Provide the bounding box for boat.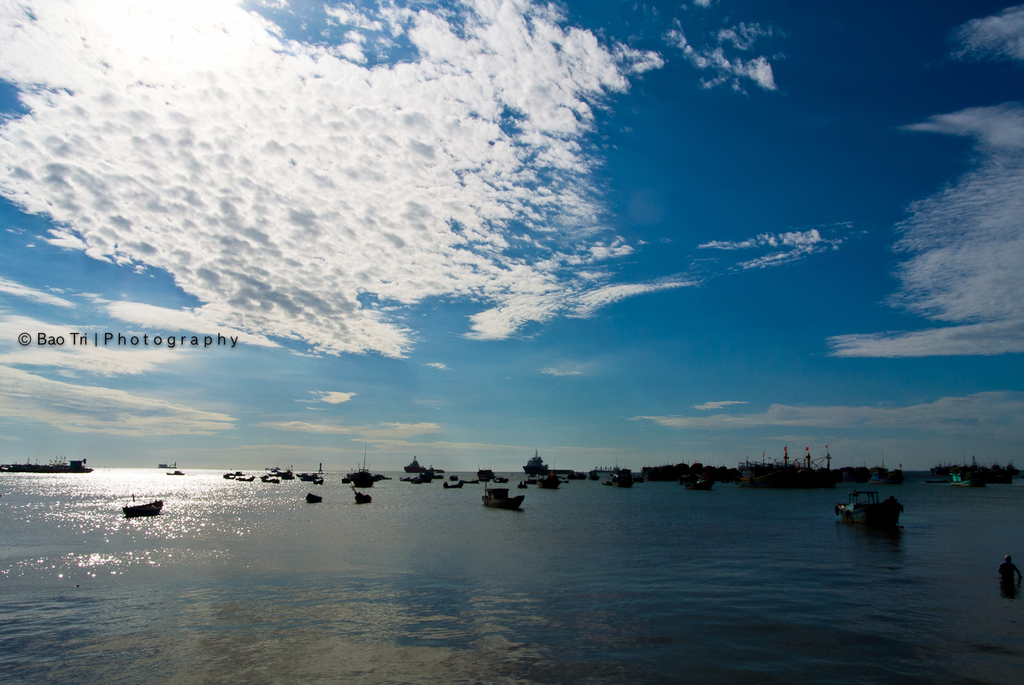
Rect(303, 469, 315, 476).
